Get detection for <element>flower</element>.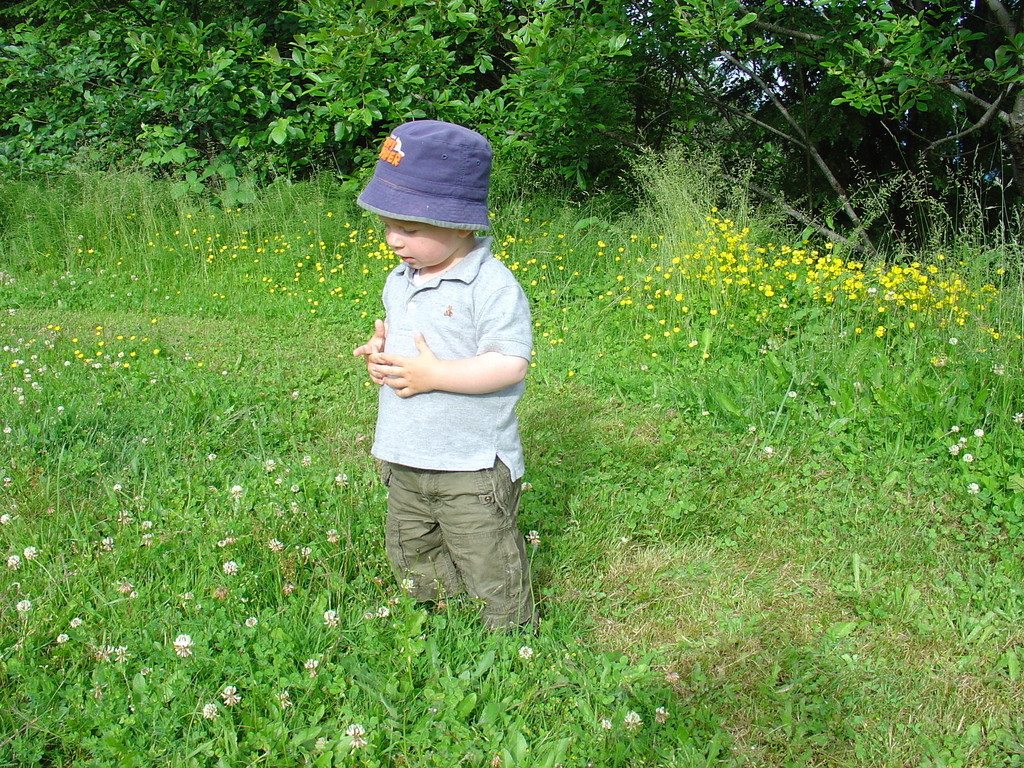
Detection: {"left": 140, "top": 519, "right": 149, "bottom": 528}.
